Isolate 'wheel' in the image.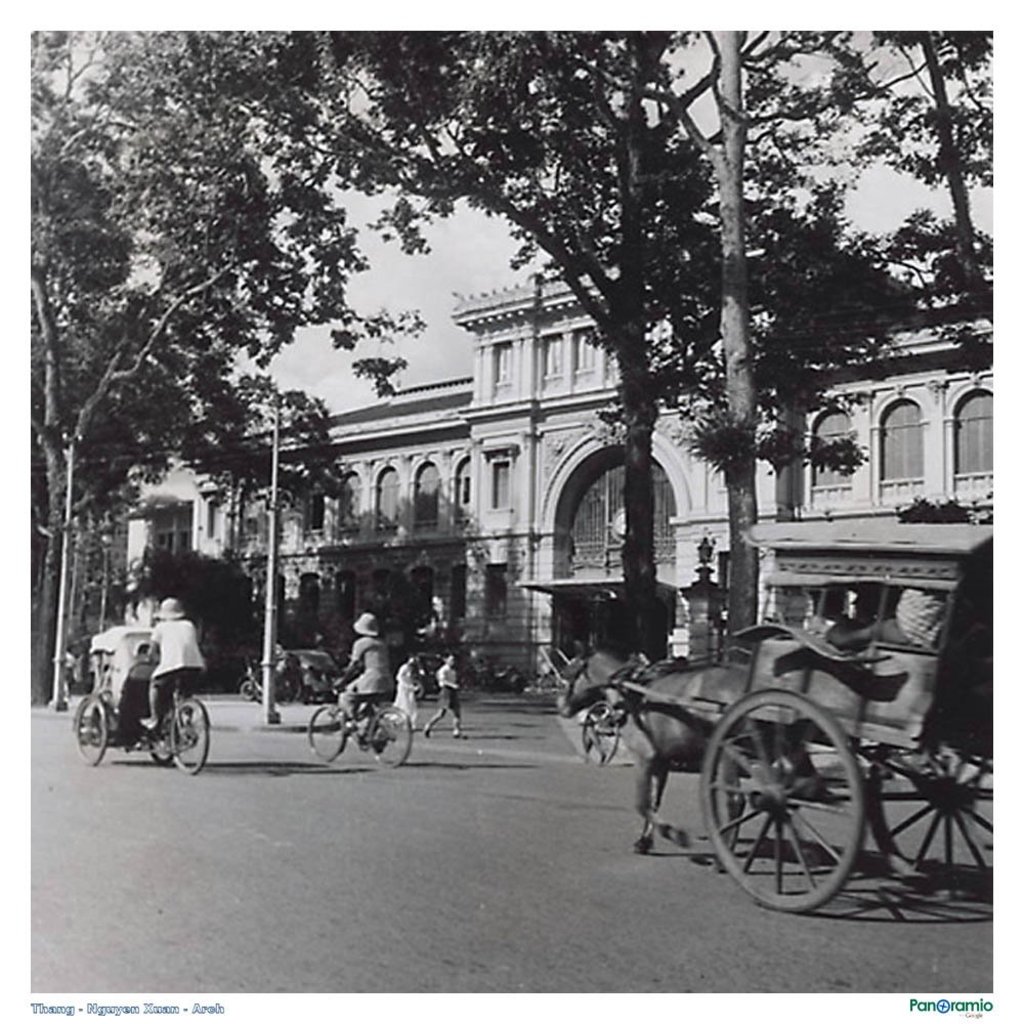
Isolated region: region(158, 696, 210, 770).
